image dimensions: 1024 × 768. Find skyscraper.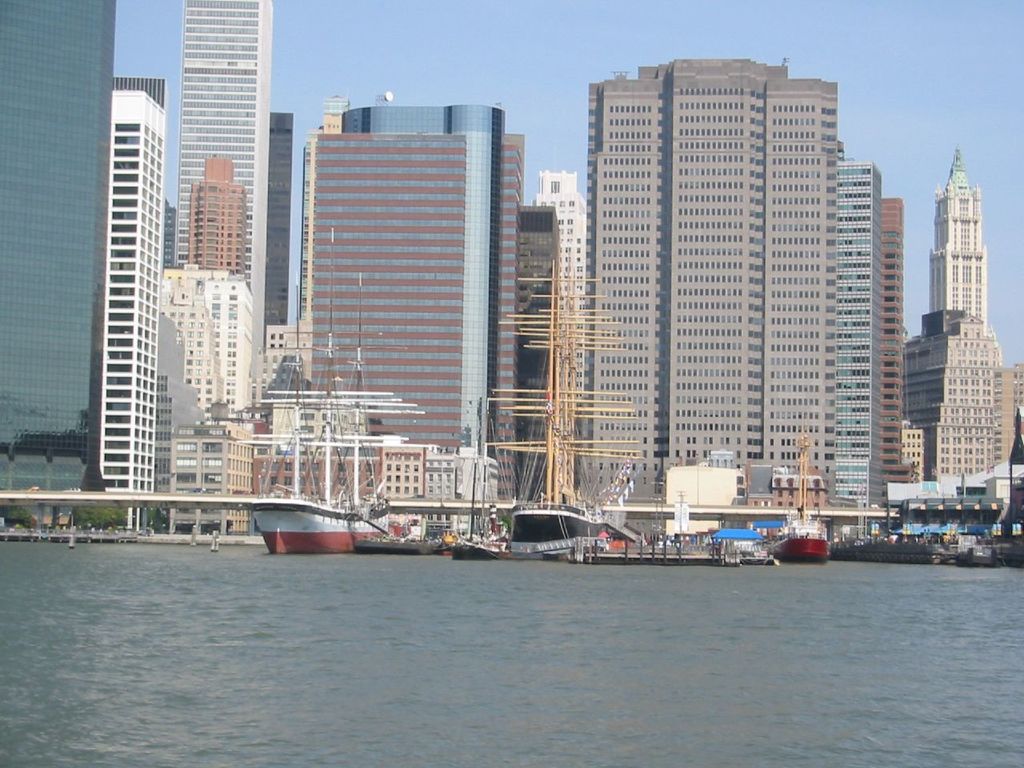
x1=157 y1=262 x2=257 y2=431.
